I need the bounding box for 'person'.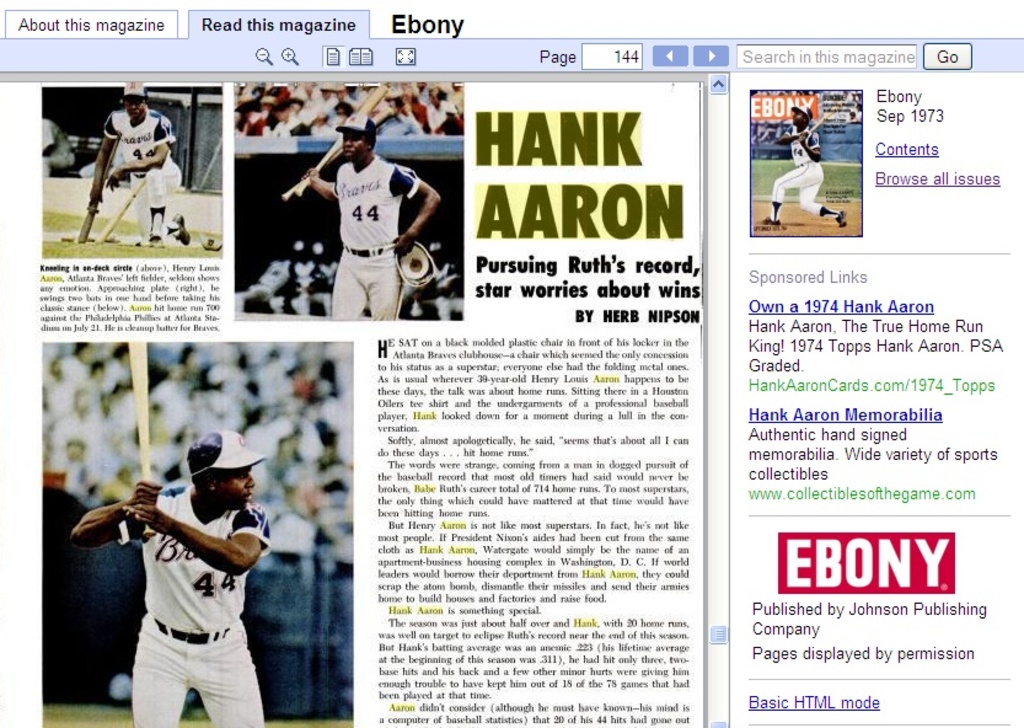
Here it is: <box>64,432,280,727</box>.
